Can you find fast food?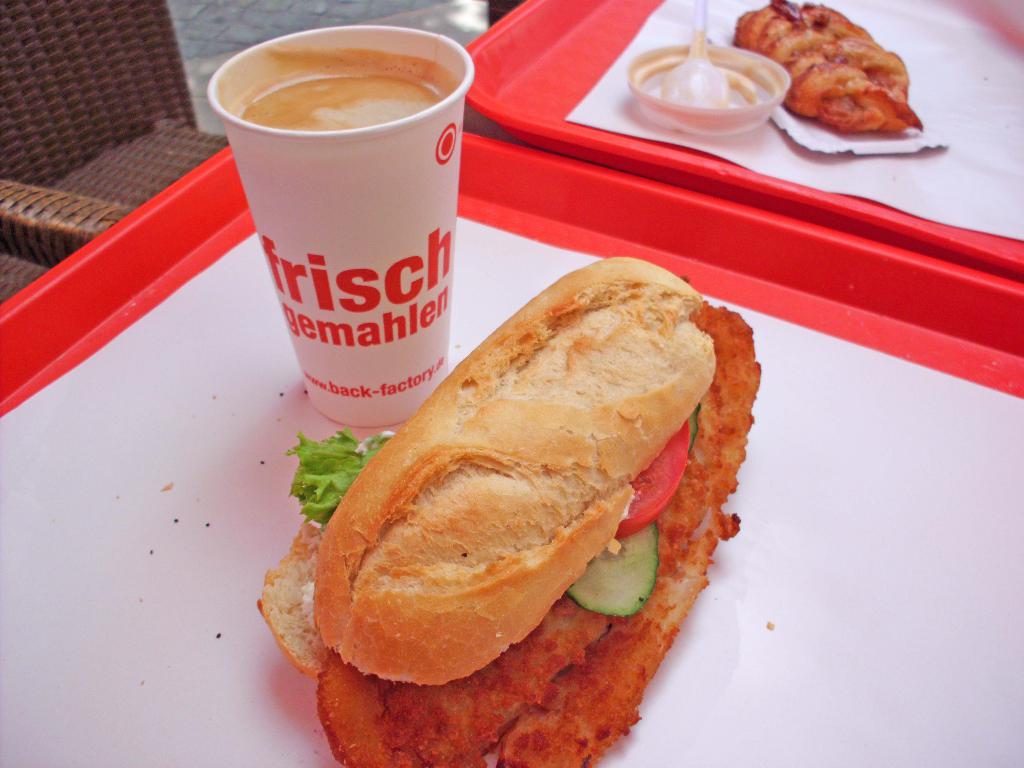
Yes, bounding box: box(733, 0, 923, 134).
